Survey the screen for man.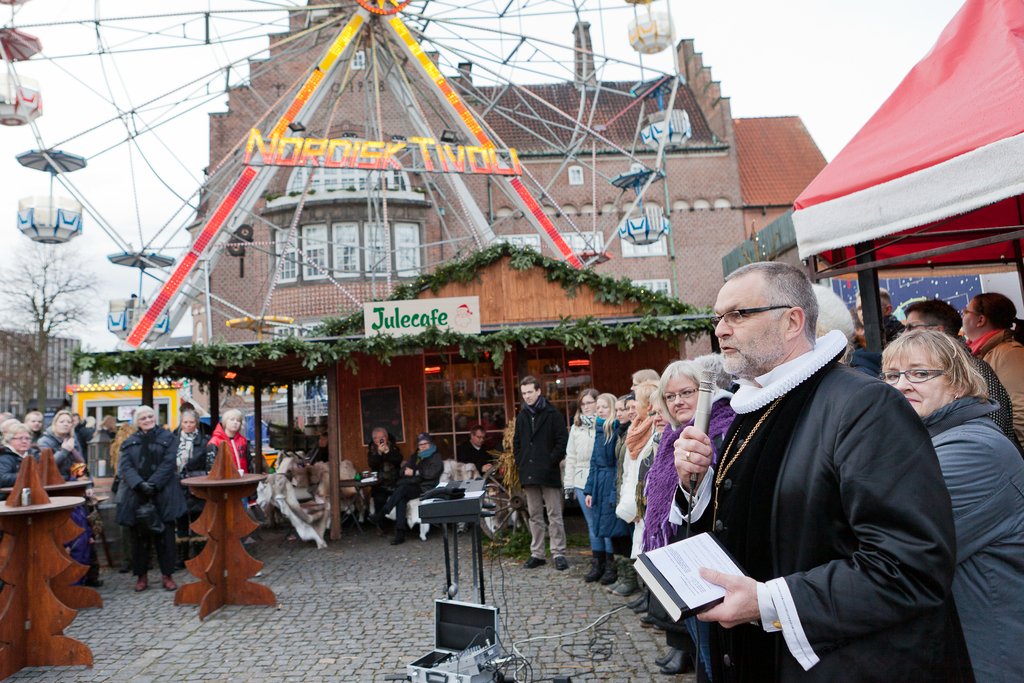
Survey found: left=902, top=297, right=1014, bottom=443.
